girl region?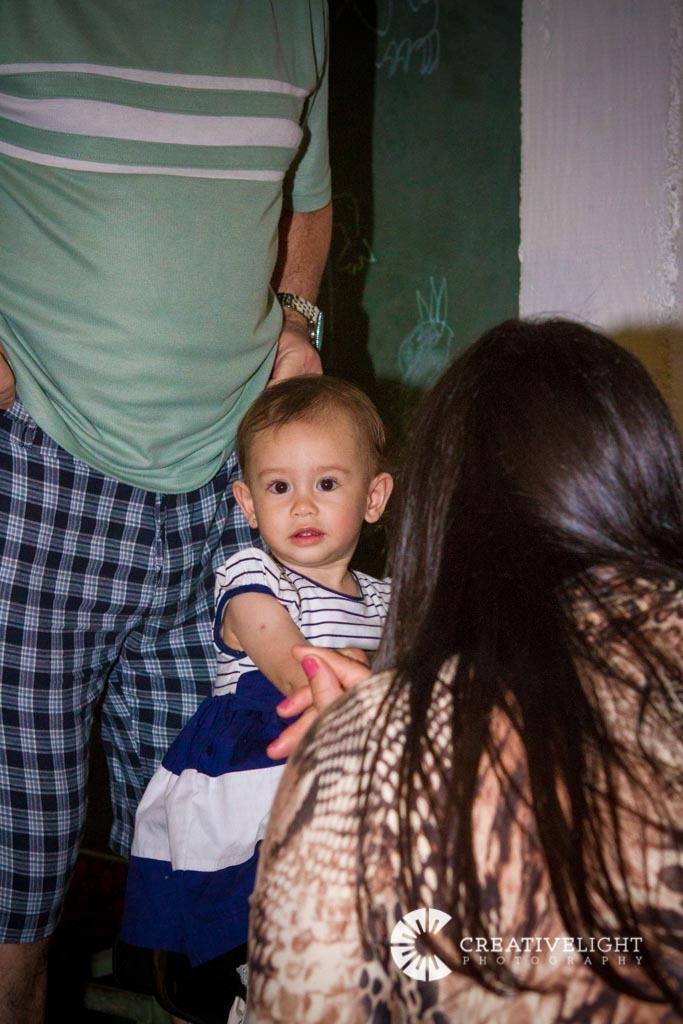
<bbox>123, 375, 395, 990</bbox>
